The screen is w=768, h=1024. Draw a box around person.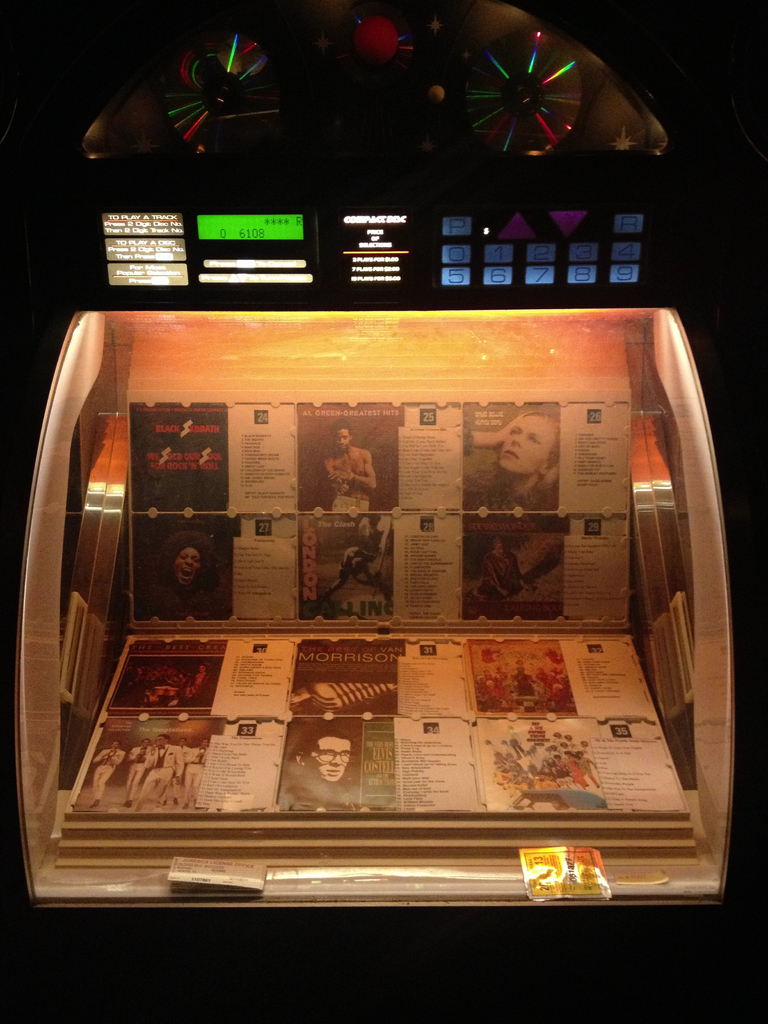
(139, 529, 232, 627).
